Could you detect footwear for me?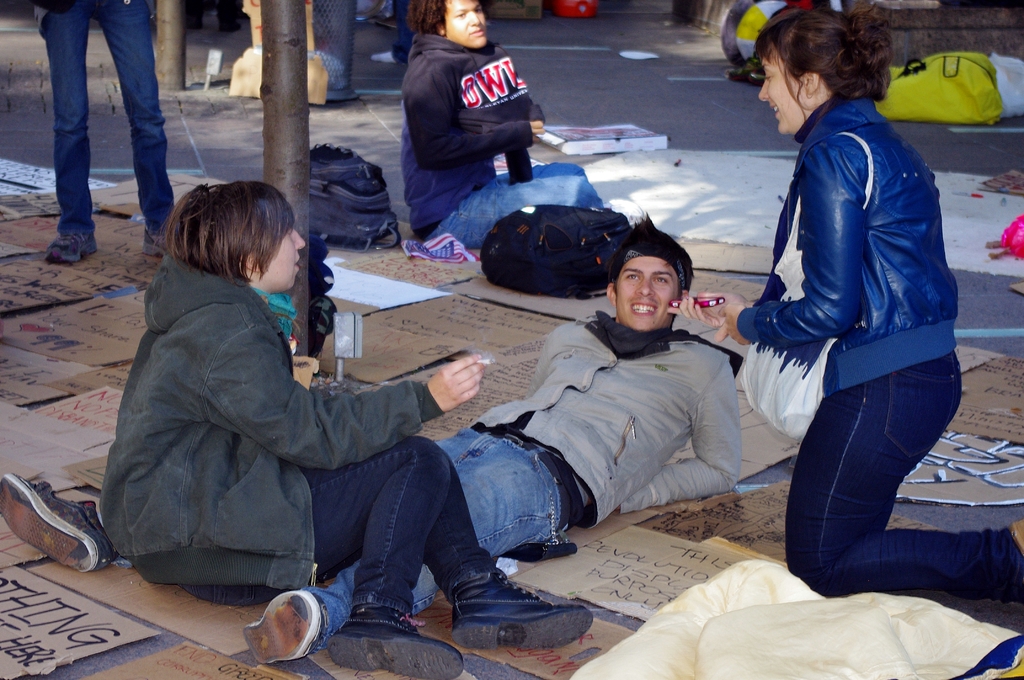
Detection result: (x1=238, y1=587, x2=336, y2=664).
